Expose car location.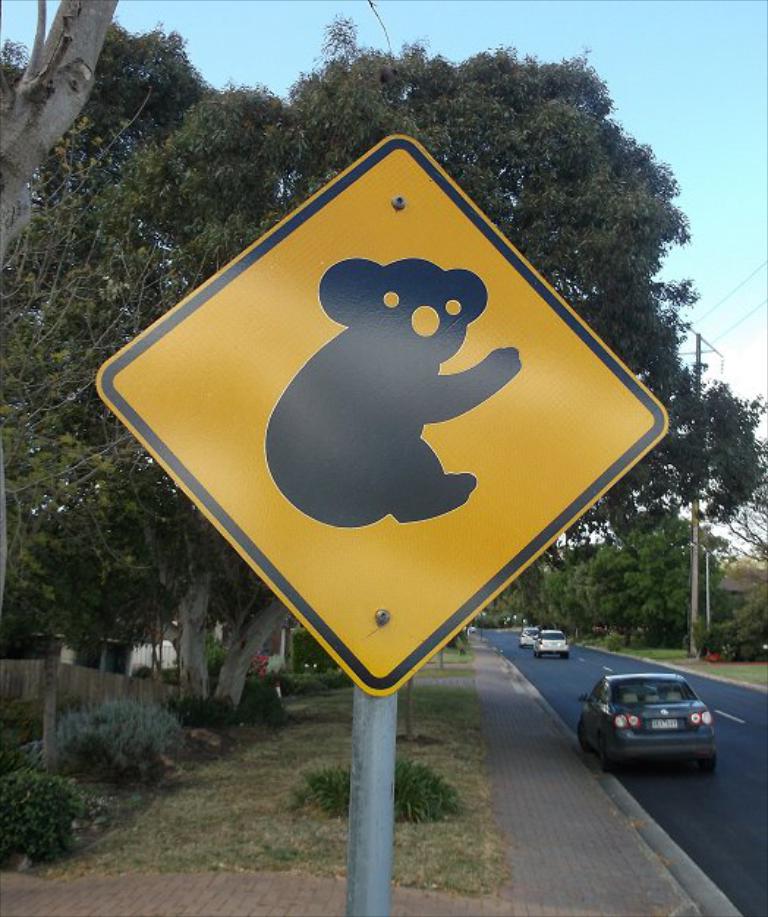
Exposed at bbox(573, 655, 730, 778).
